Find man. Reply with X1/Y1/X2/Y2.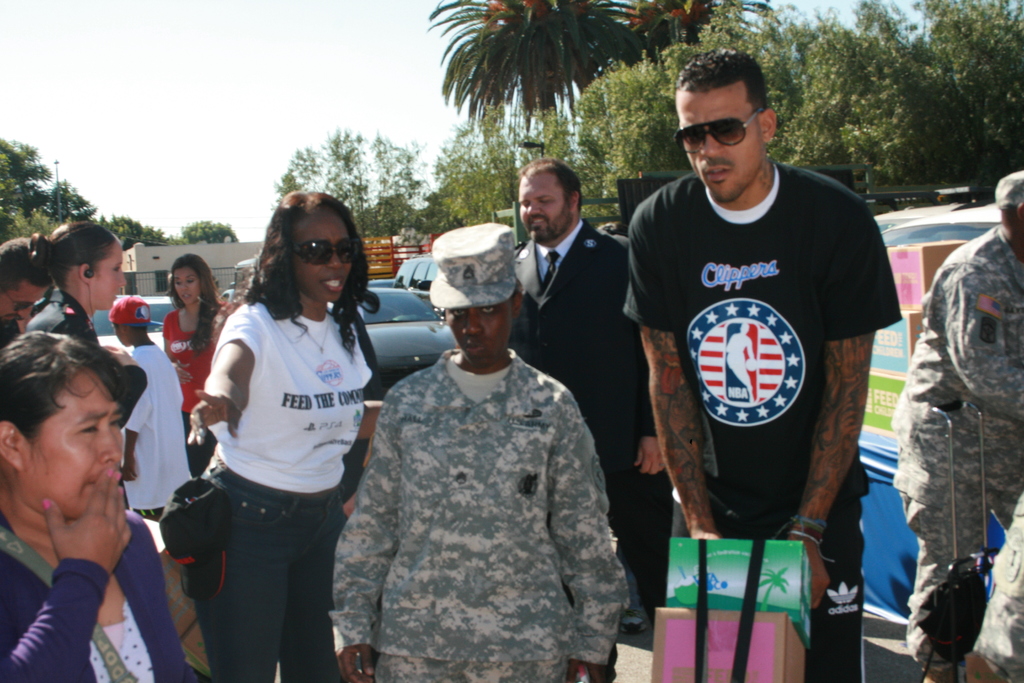
886/172/1023/682.
